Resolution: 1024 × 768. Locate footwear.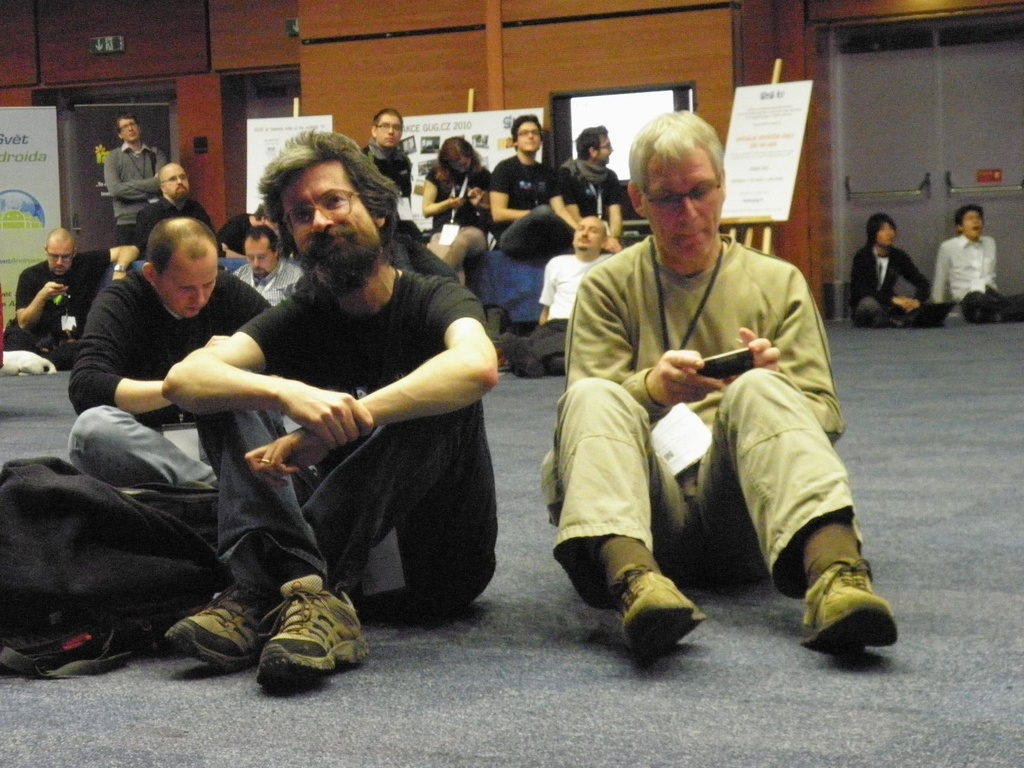
166 582 273 678.
